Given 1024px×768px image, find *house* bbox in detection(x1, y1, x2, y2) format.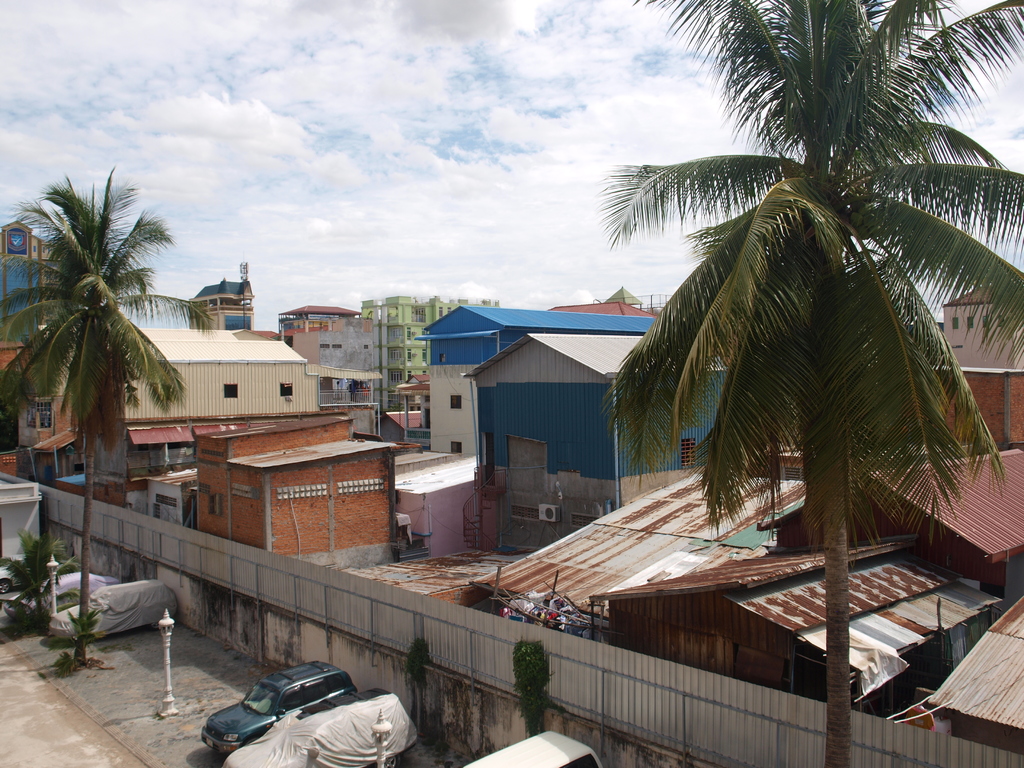
detection(941, 278, 1023, 375).
